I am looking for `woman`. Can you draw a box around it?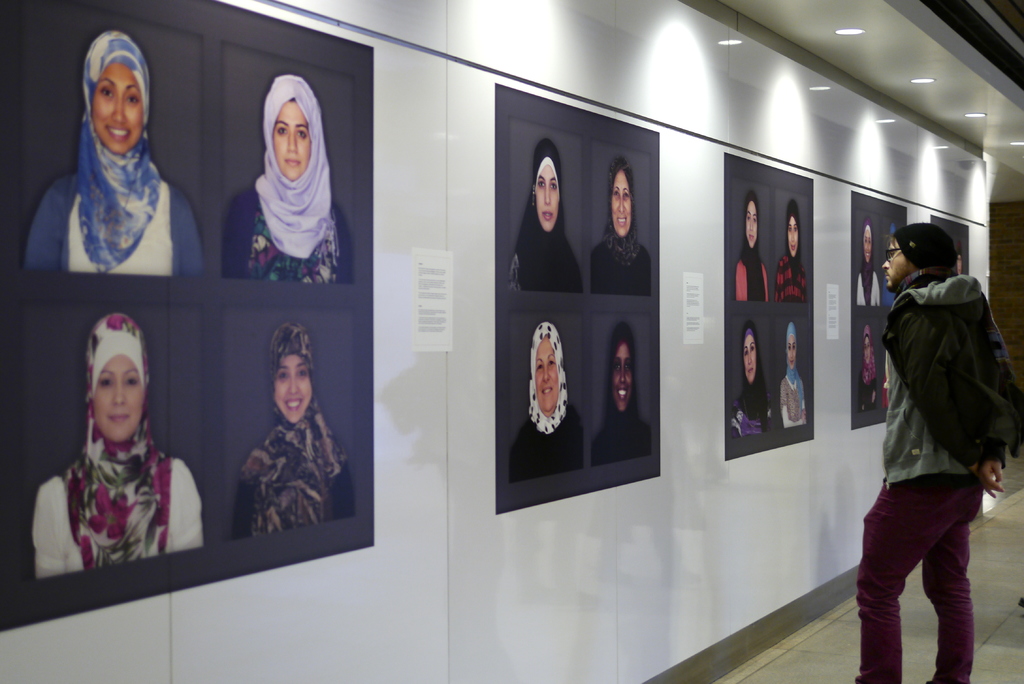
Sure, the bounding box is 886 222 897 310.
